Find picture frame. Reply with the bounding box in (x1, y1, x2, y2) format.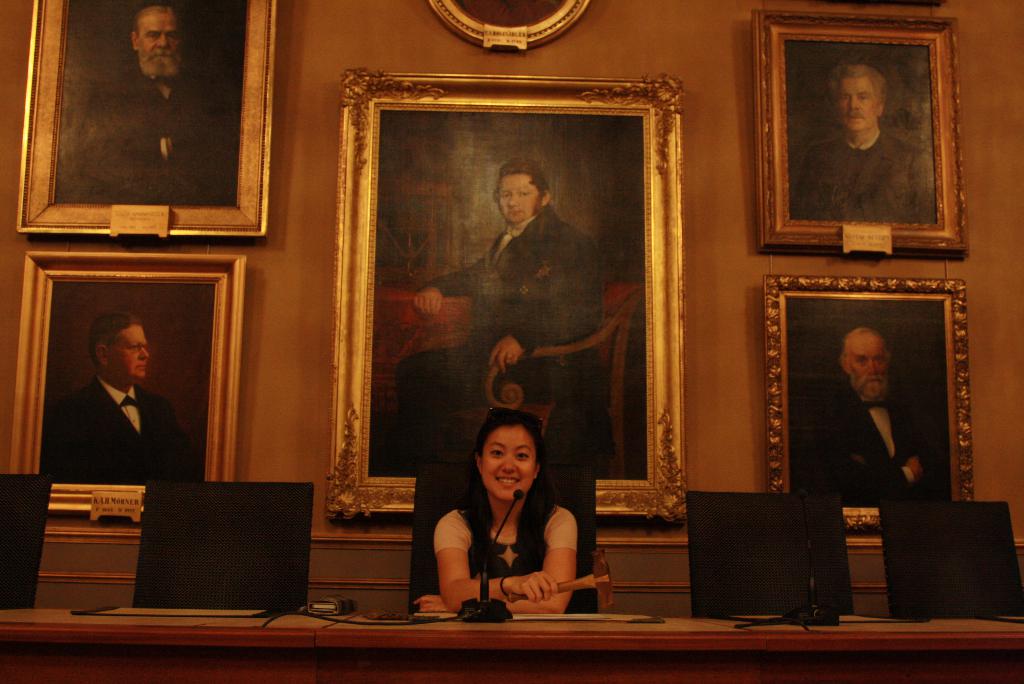
(341, 63, 690, 529).
